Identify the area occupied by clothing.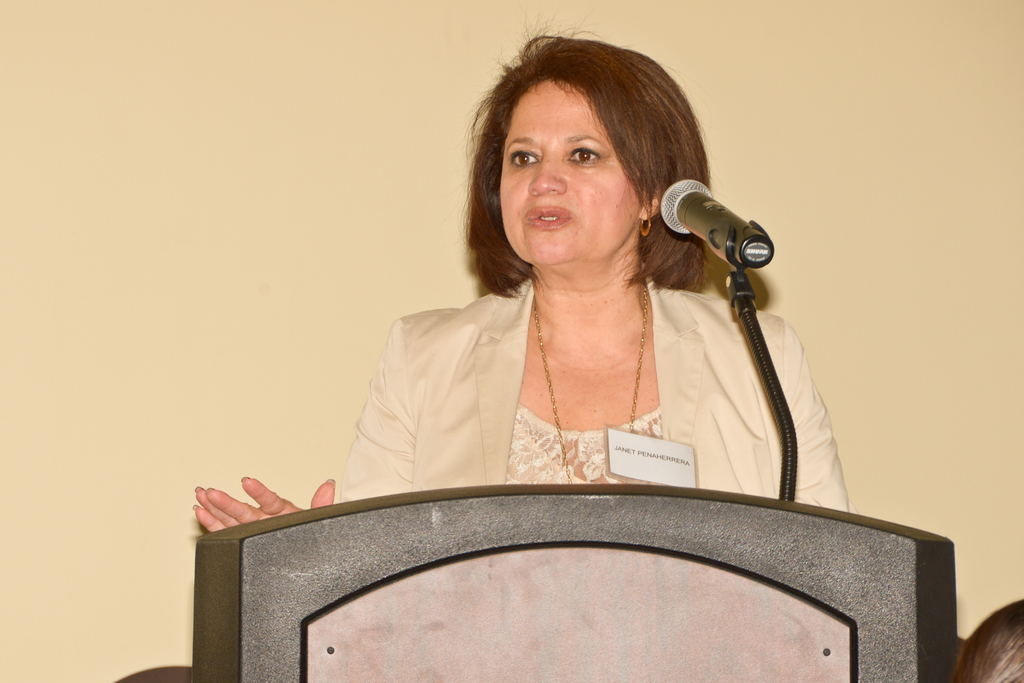
Area: <box>317,243,810,511</box>.
